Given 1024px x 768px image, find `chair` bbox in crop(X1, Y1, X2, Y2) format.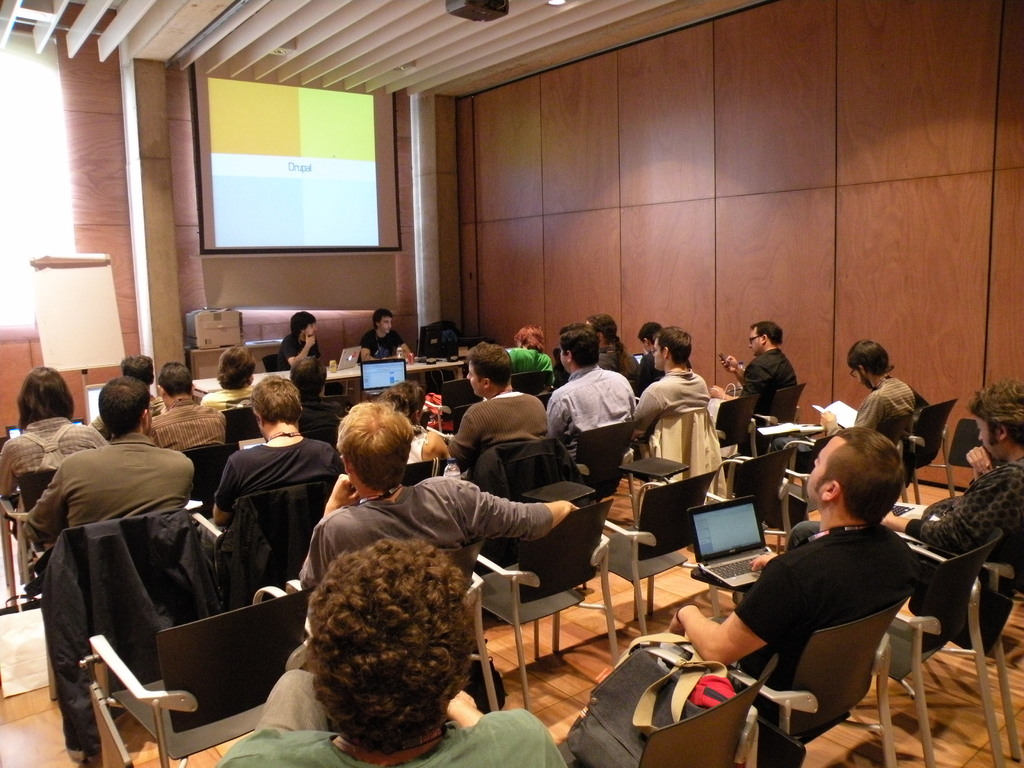
crop(752, 383, 805, 431).
